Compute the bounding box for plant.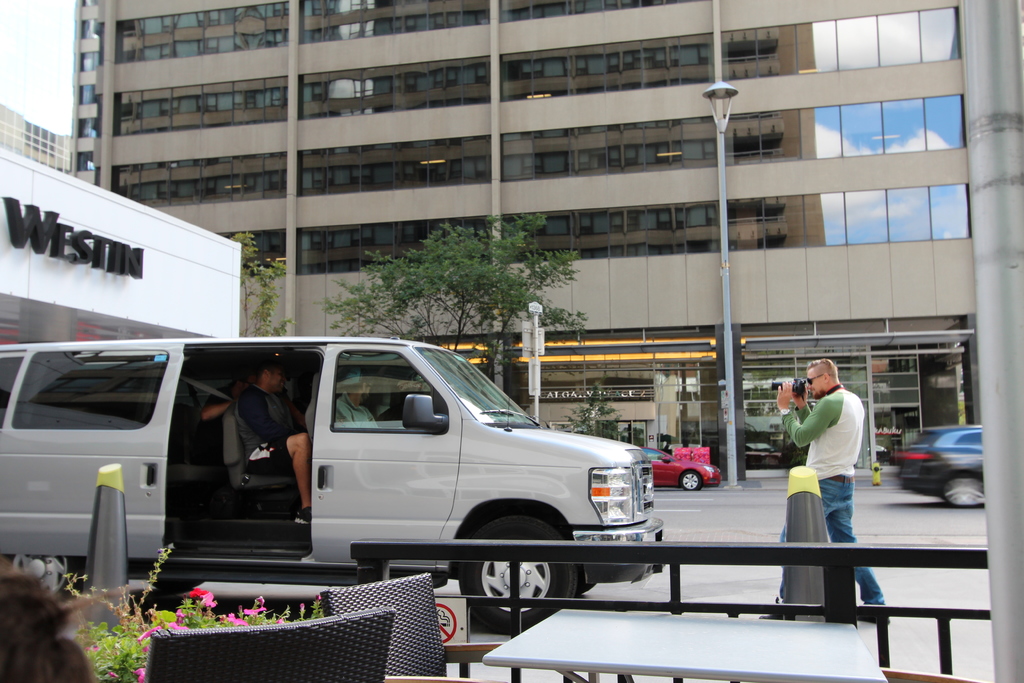
564 398 653 438.
